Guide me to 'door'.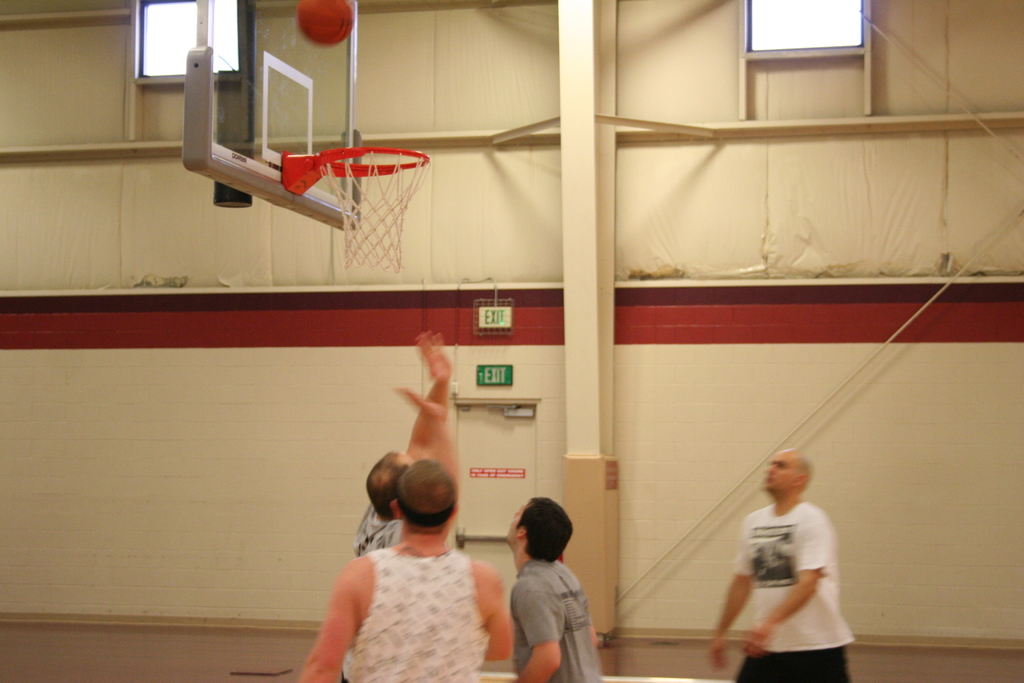
Guidance: 450 395 545 639.
